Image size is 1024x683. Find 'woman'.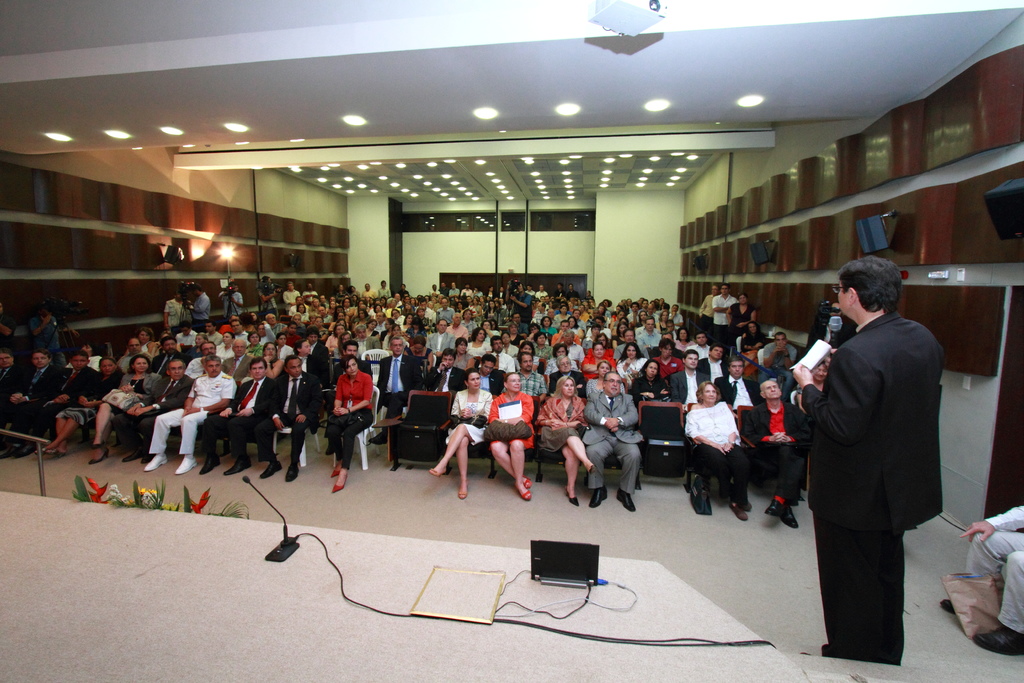
crop(351, 309, 368, 323).
